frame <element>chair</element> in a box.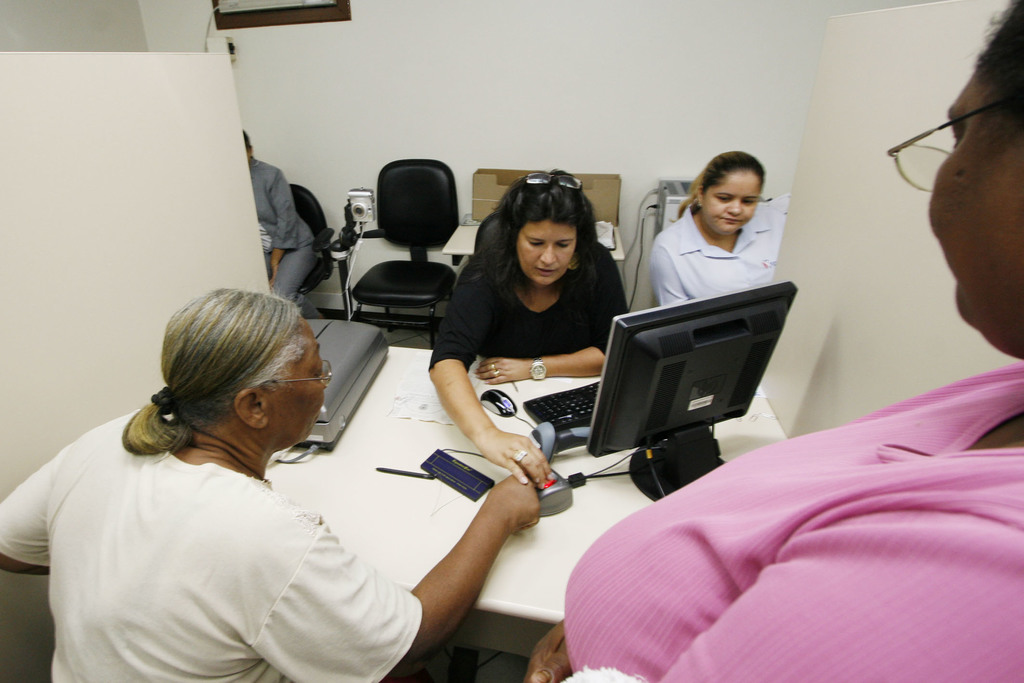
330:165:470:350.
